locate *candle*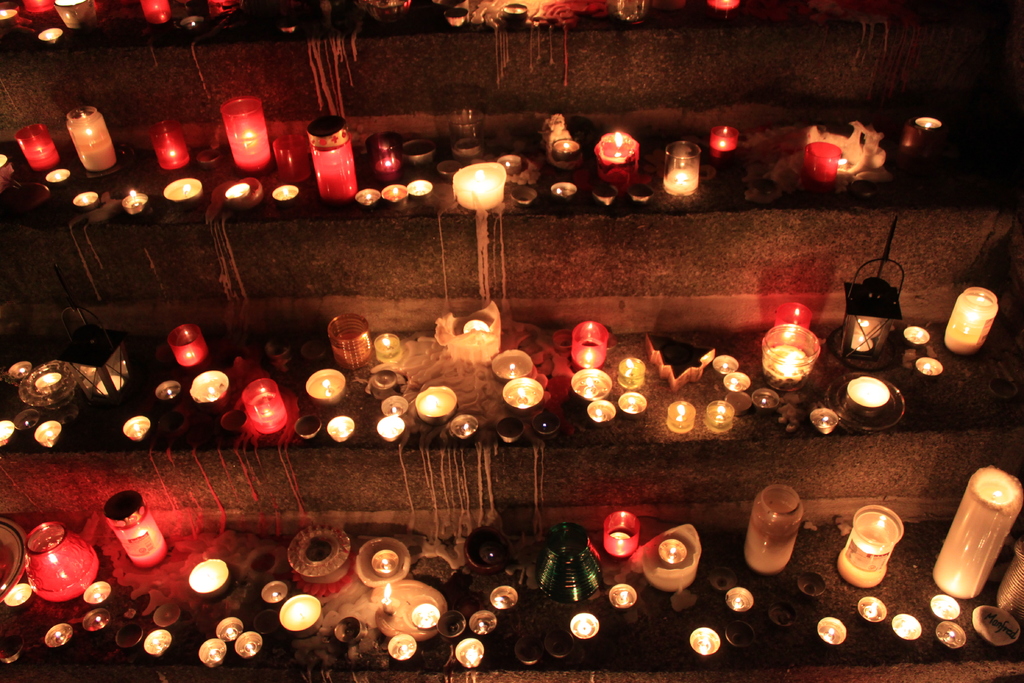
l=550, t=184, r=582, b=194
